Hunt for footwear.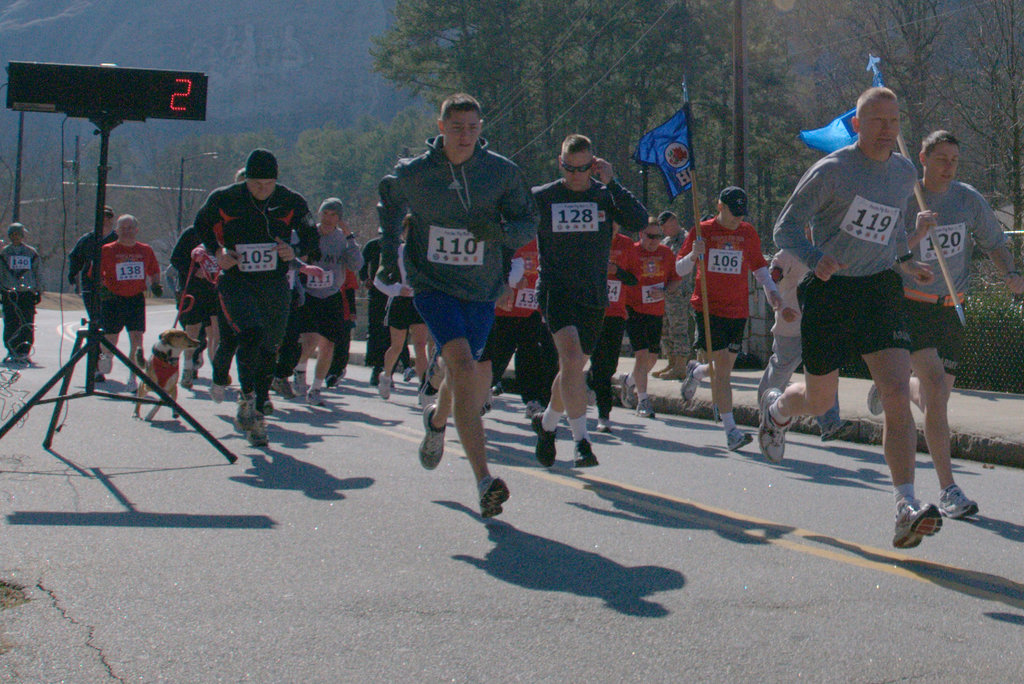
Hunted down at [left=210, top=381, right=225, bottom=411].
